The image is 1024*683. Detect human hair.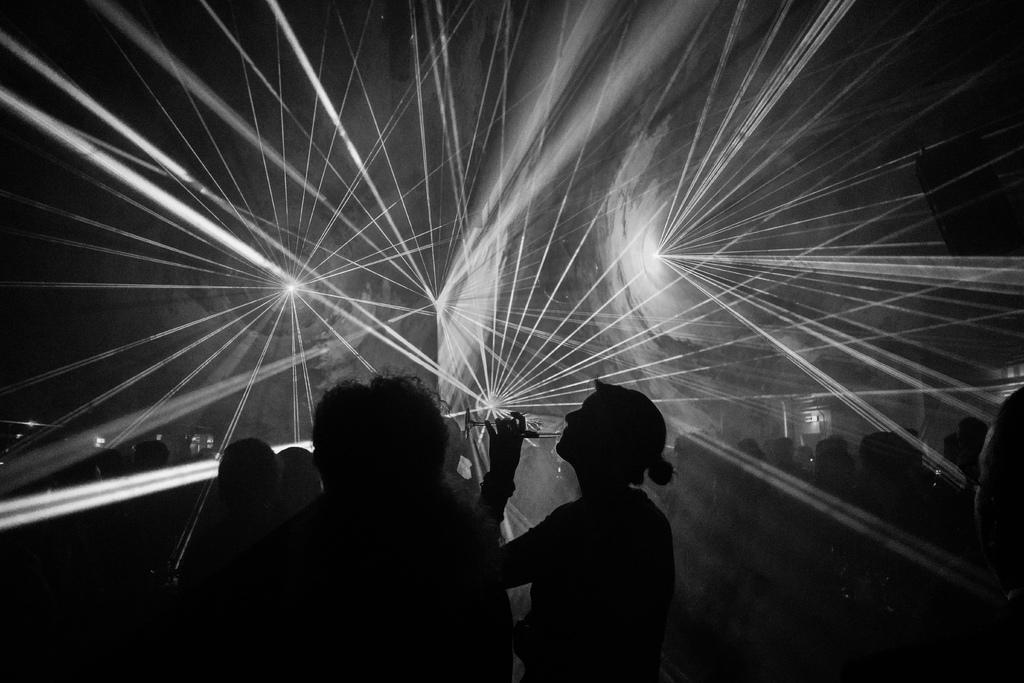
Detection: (281,384,445,516).
